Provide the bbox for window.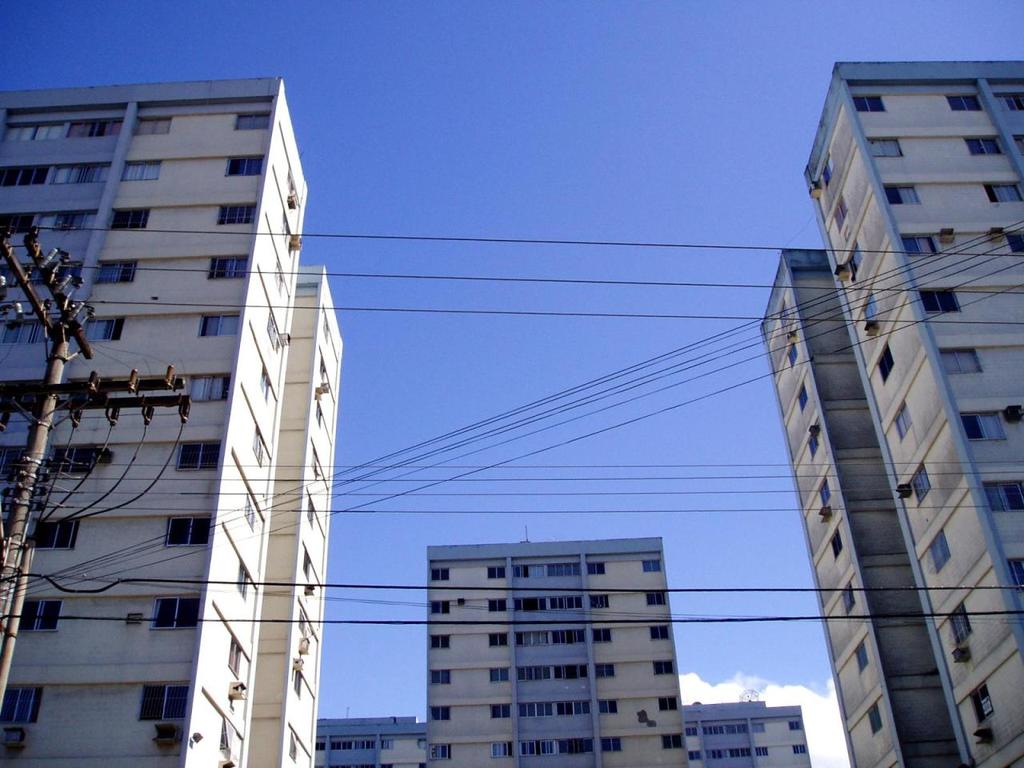
bbox(831, 197, 842, 229).
